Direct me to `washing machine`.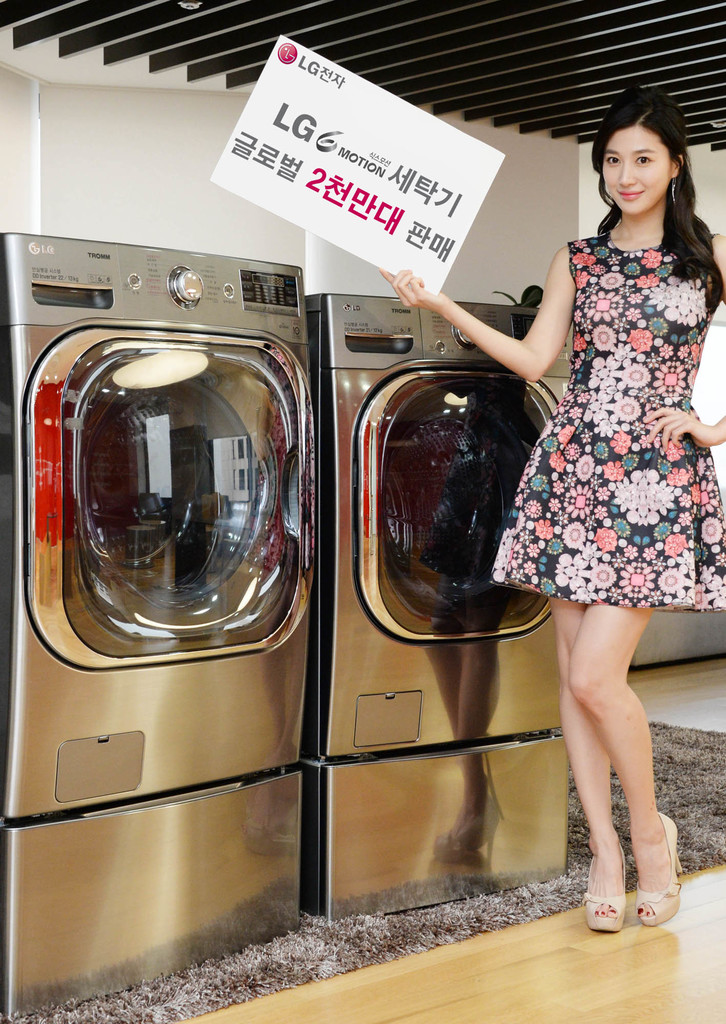
Direction: l=293, t=283, r=572, b=927.
